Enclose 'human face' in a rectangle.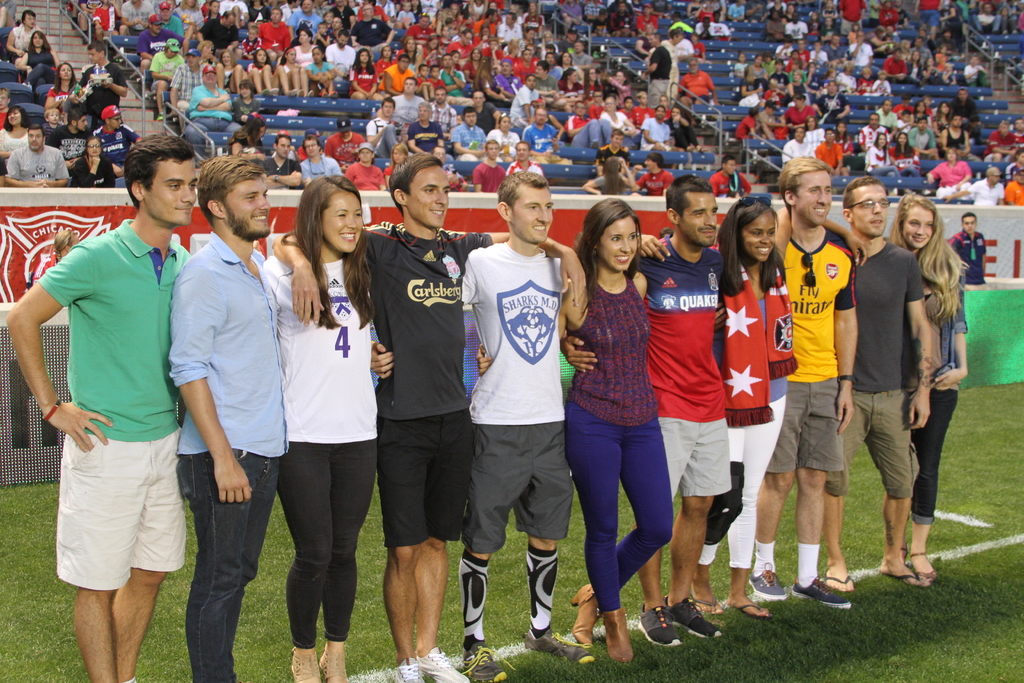
box=[322, 193, 364, 251].
